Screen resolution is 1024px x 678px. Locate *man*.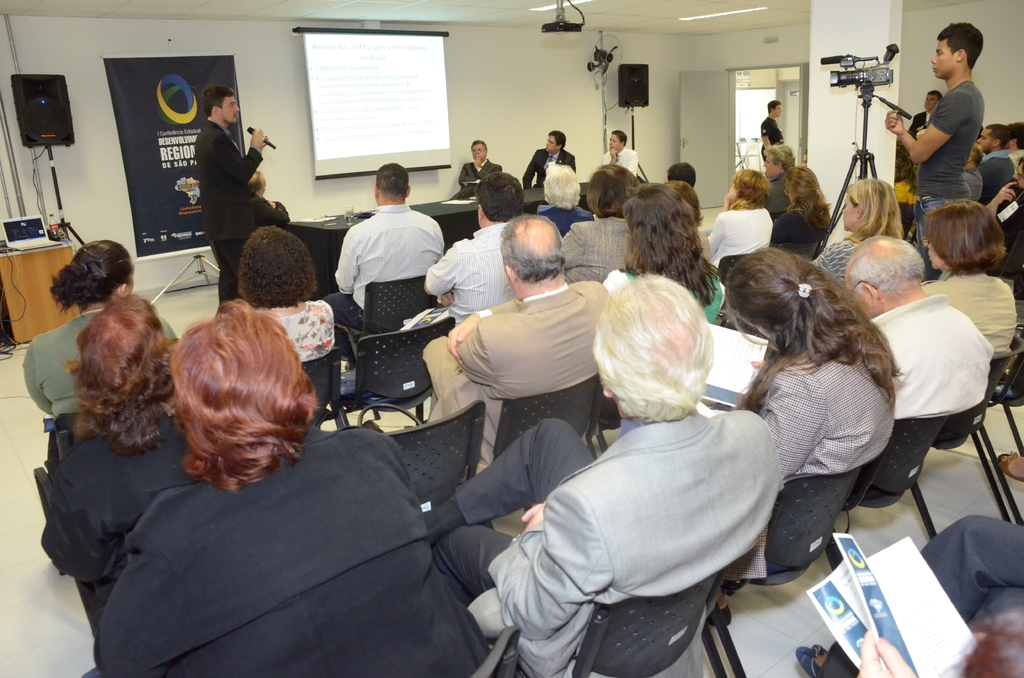
left=837, top=237, right=1000, bottom=495.
